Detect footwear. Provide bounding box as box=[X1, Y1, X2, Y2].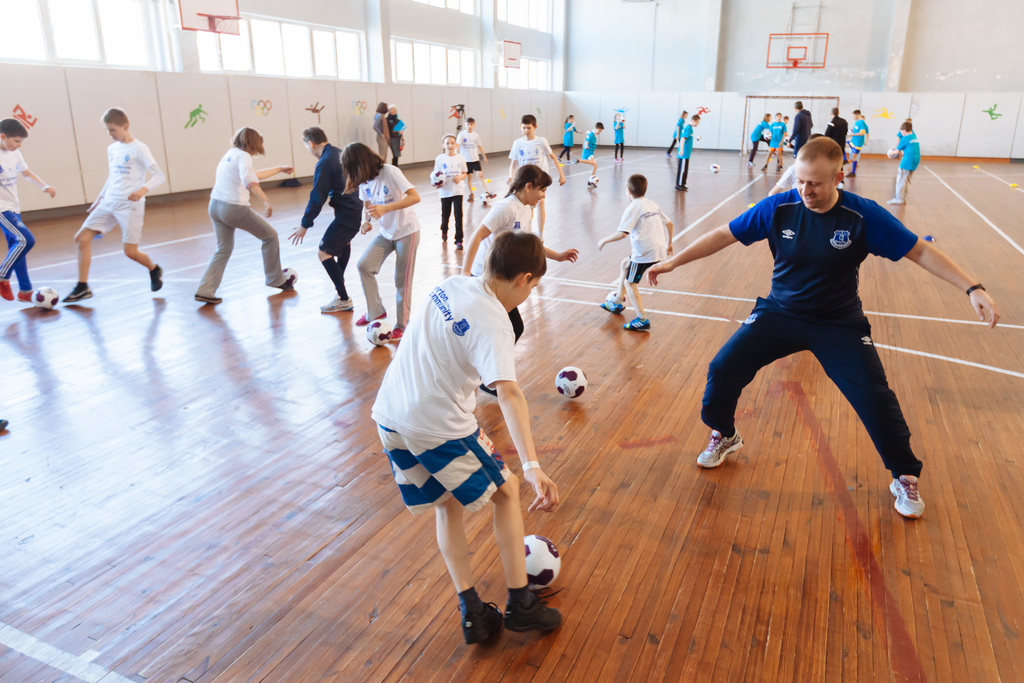
box=[18, 293, 31, 299].
